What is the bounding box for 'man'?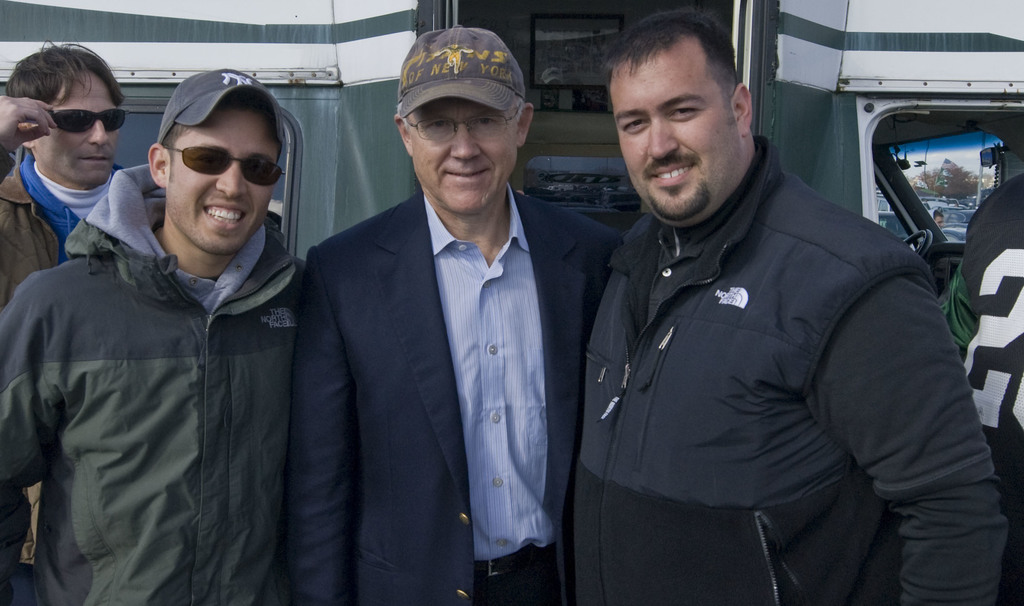
(left=0, top=38, right=125, bottom=605).
